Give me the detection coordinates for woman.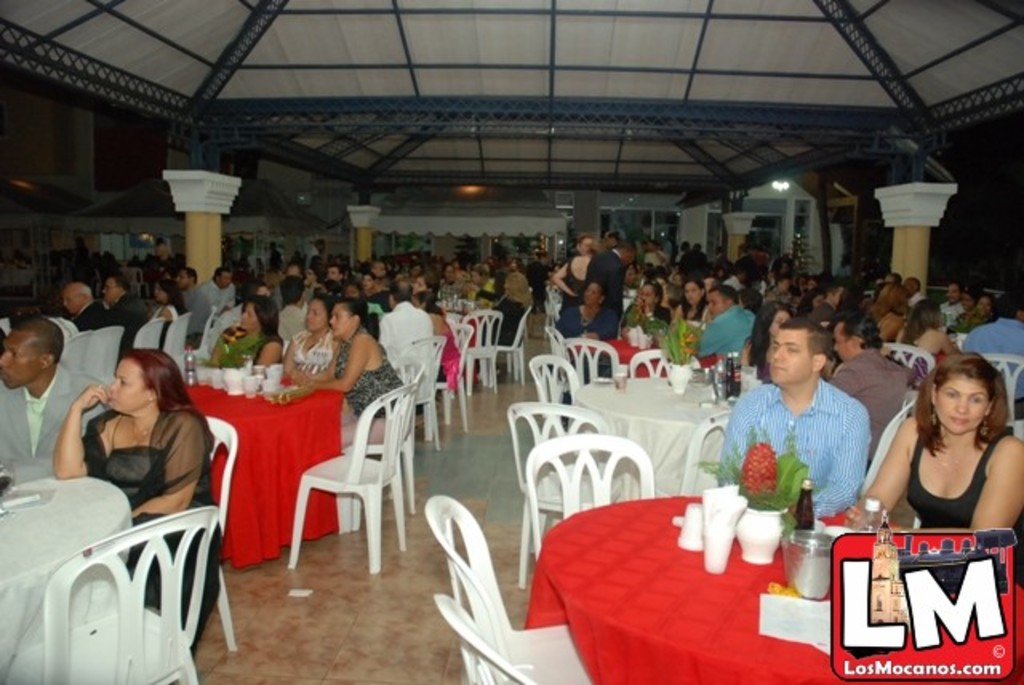
crop(290, 299, 418, 431).
